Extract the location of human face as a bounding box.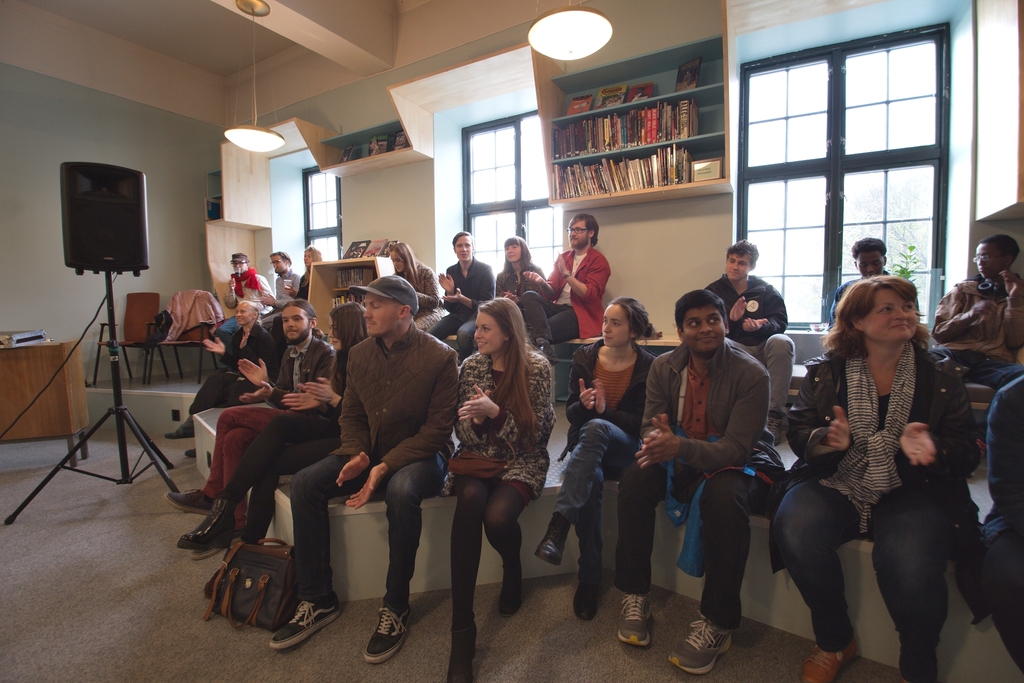
bbox=(282, 306, 309, 343).
